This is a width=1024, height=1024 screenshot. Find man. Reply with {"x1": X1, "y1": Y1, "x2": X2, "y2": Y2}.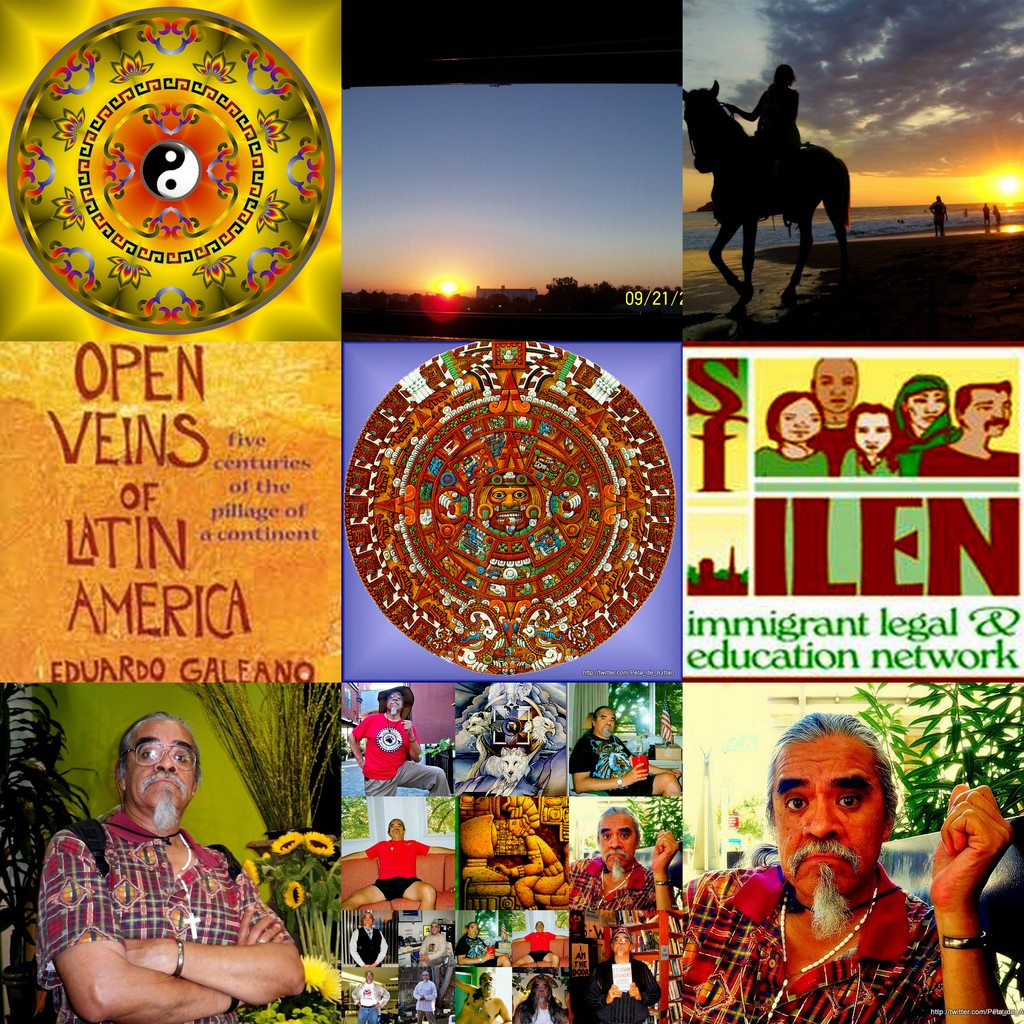
{"x1": 350, "y1": 968, "x2": 390, "y2": 1017}.
